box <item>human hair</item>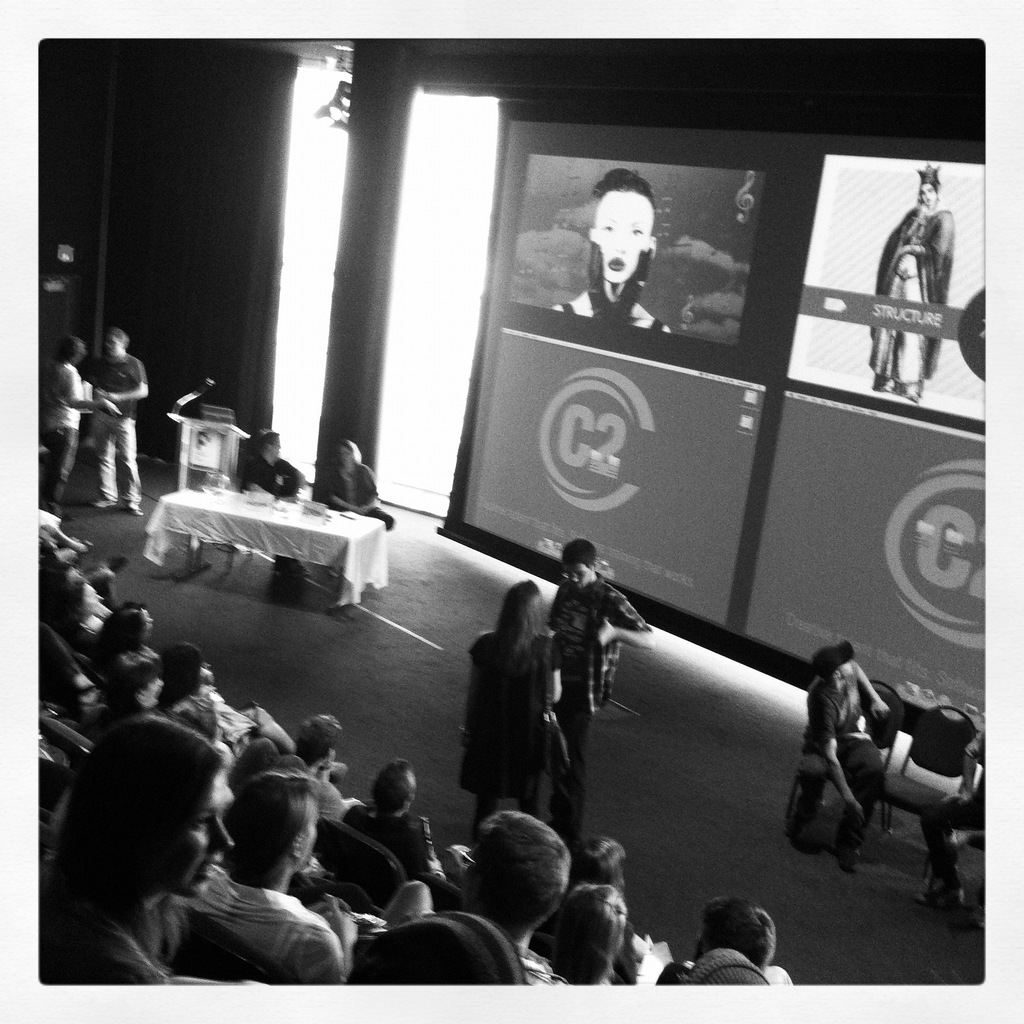
[left=562, top=884, right=644, bottom=973]
